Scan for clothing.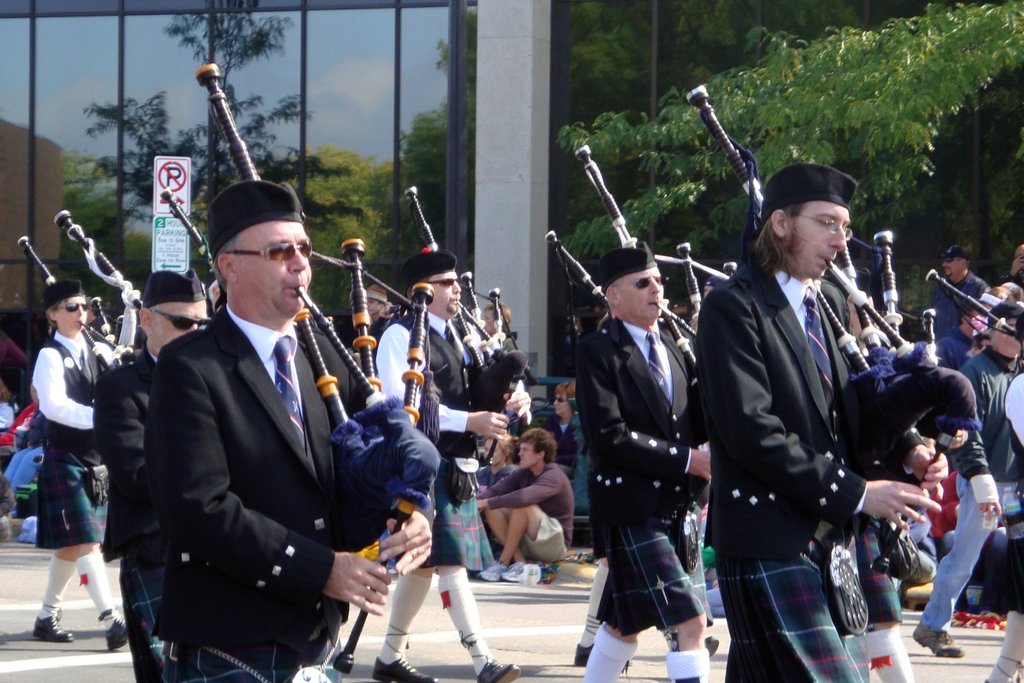
Scan result: bbox=[1011, 265, 1023, 294].
